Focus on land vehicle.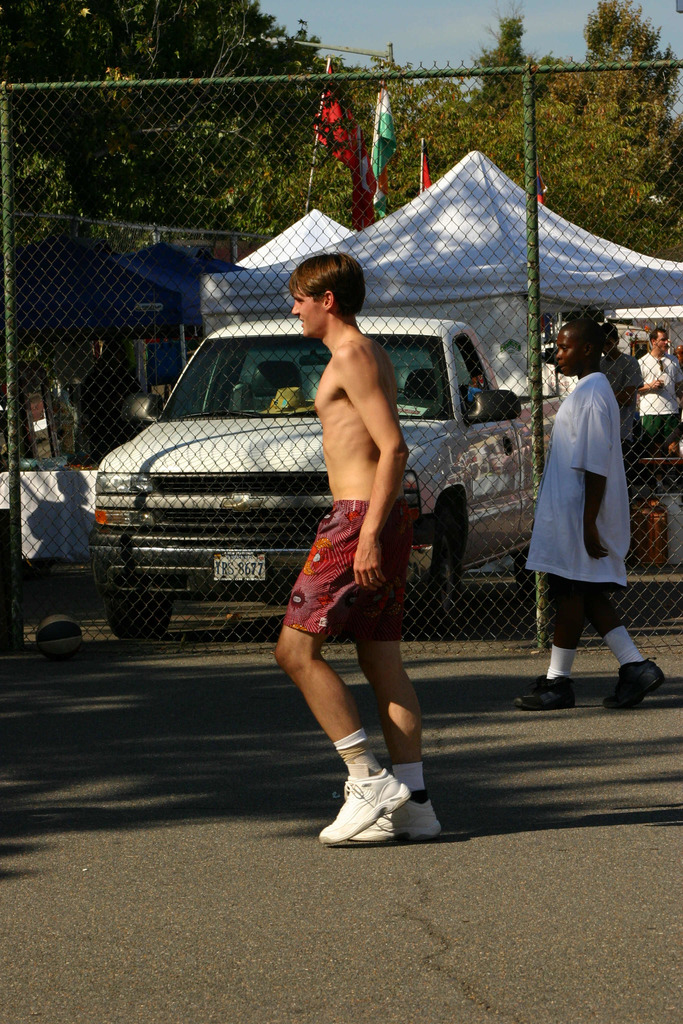
Focused at 97,318,548,642.
